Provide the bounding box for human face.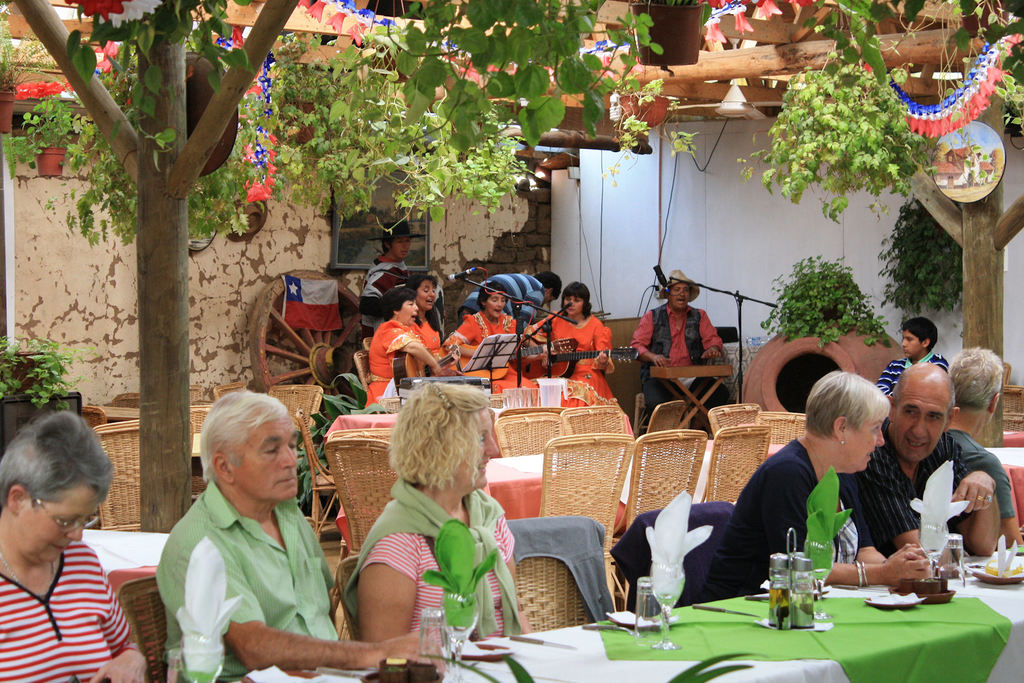
x1=483 y1=288 x2=504 y2=317.
